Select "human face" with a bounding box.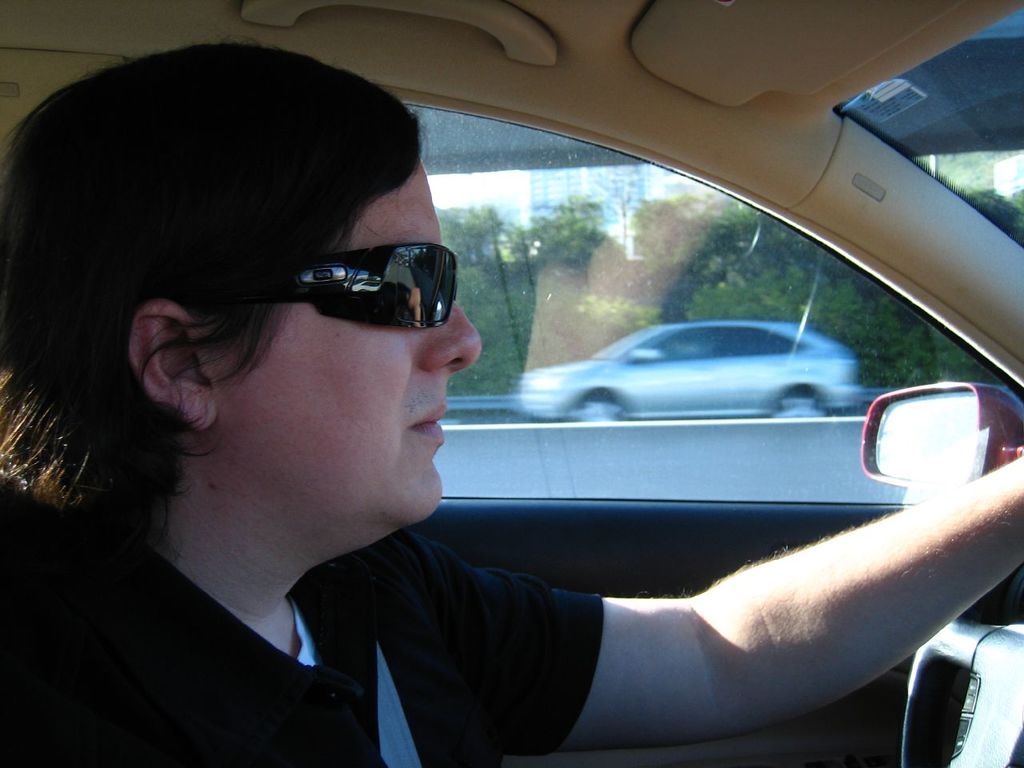
locate(211, 154, 483, 546).
